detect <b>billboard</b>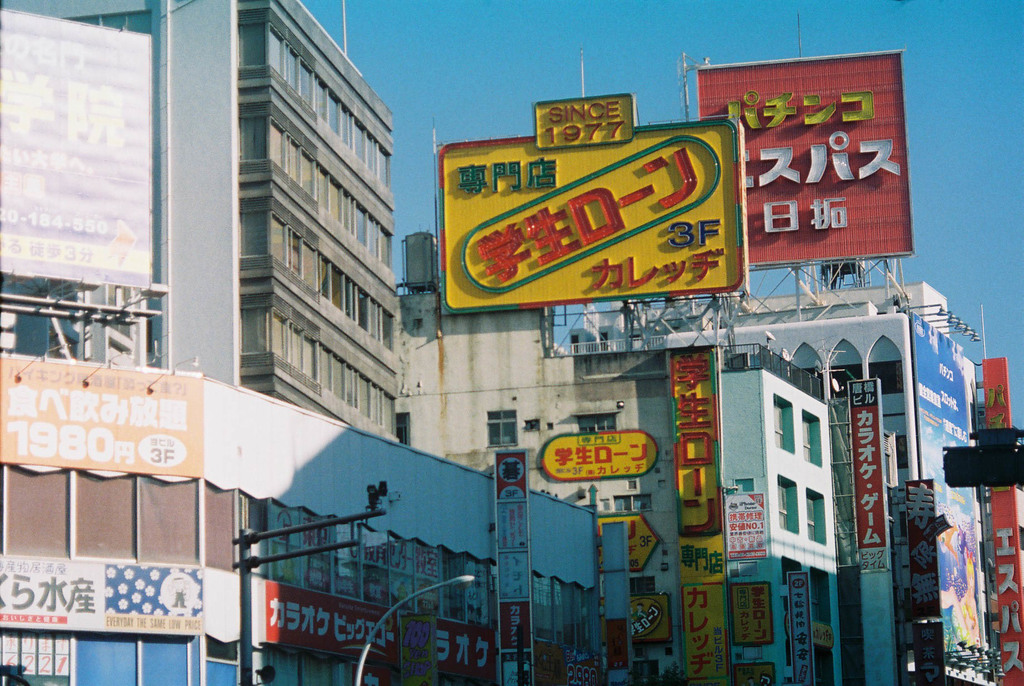
<box>729,580,774,646</box>
